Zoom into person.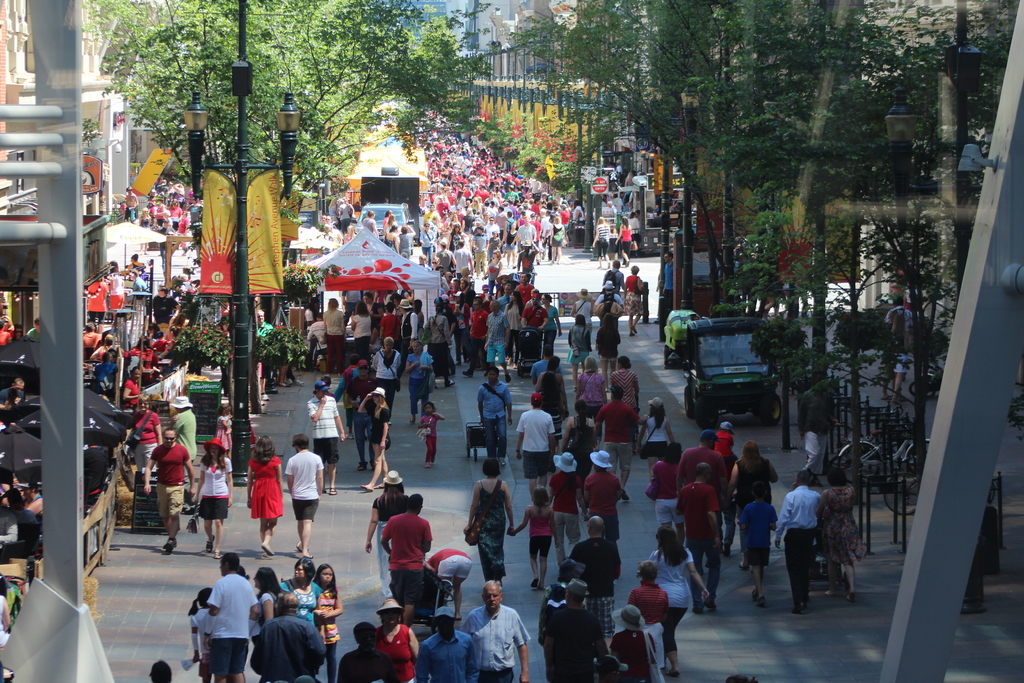
Zoom target: (191, 548, 340, 682).
